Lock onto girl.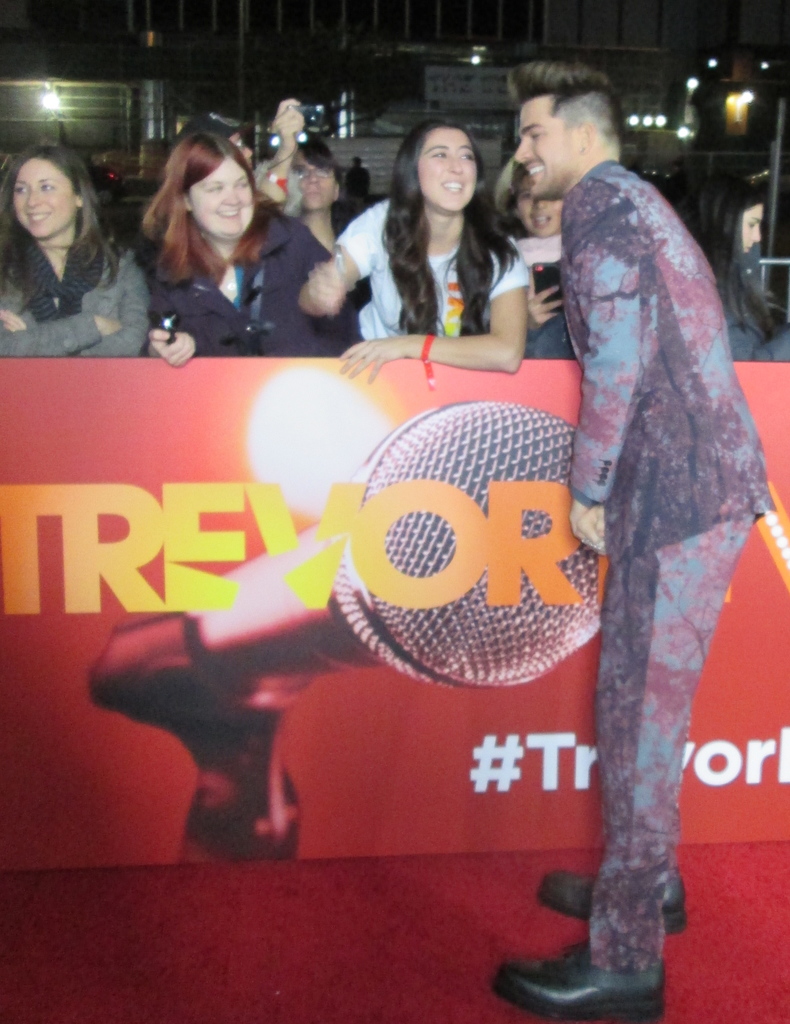
Locked: 503,161,572,358.
